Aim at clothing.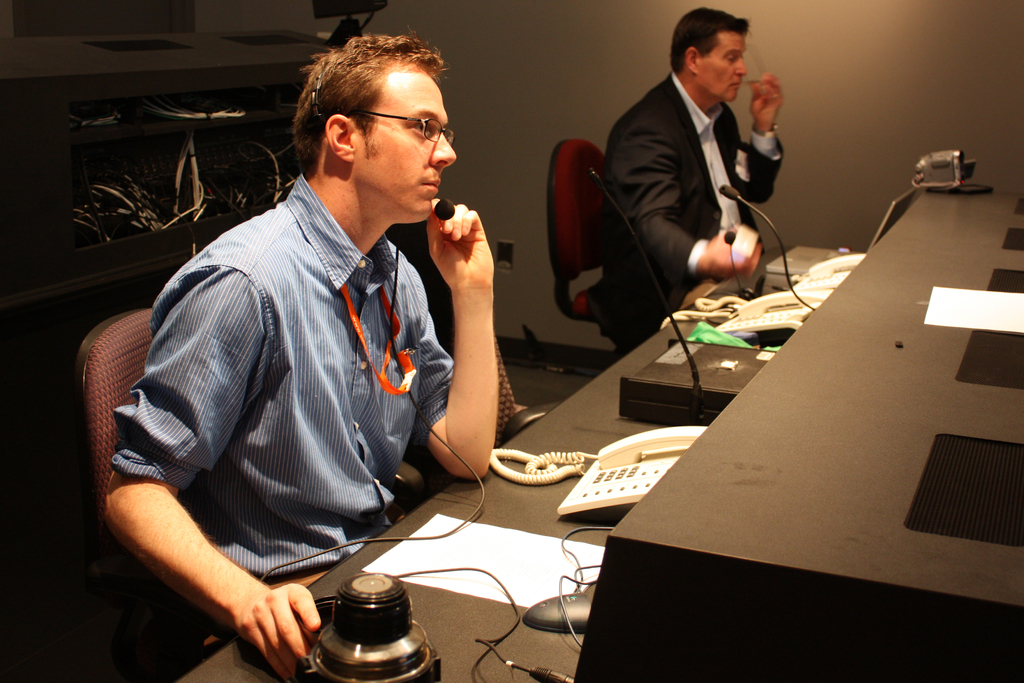
Aimed at select_region(105, 148, 511, 605).
